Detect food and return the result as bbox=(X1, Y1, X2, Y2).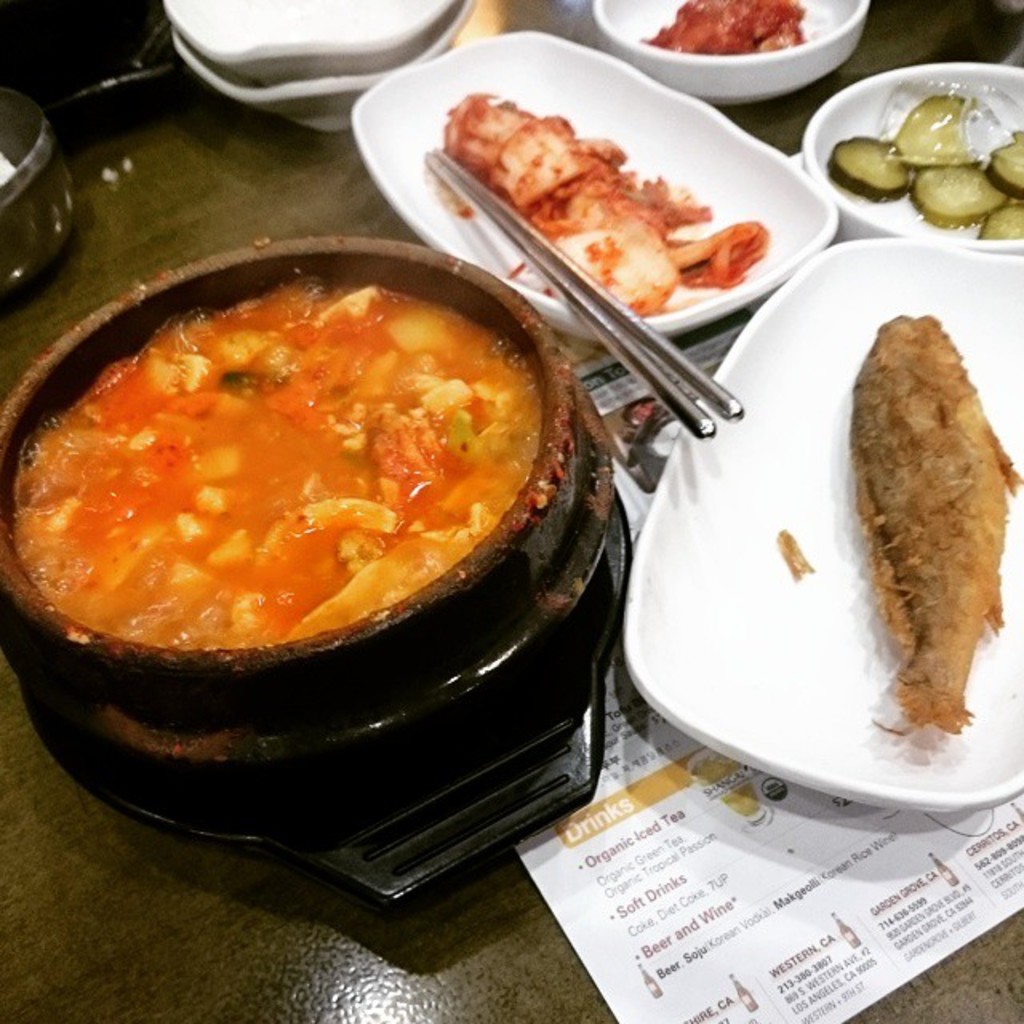
bbox=(638, 0, 811, 62).
